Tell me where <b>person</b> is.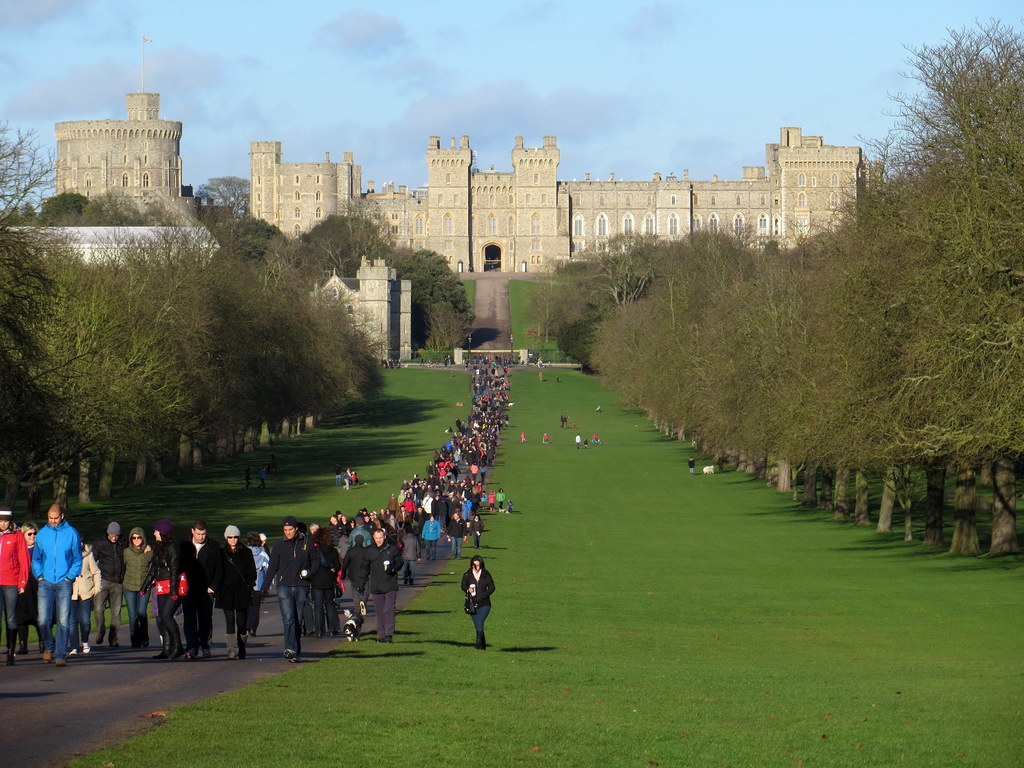
<b>person</b> is at [x1=560, y1=413, x2=568, y2=434].
